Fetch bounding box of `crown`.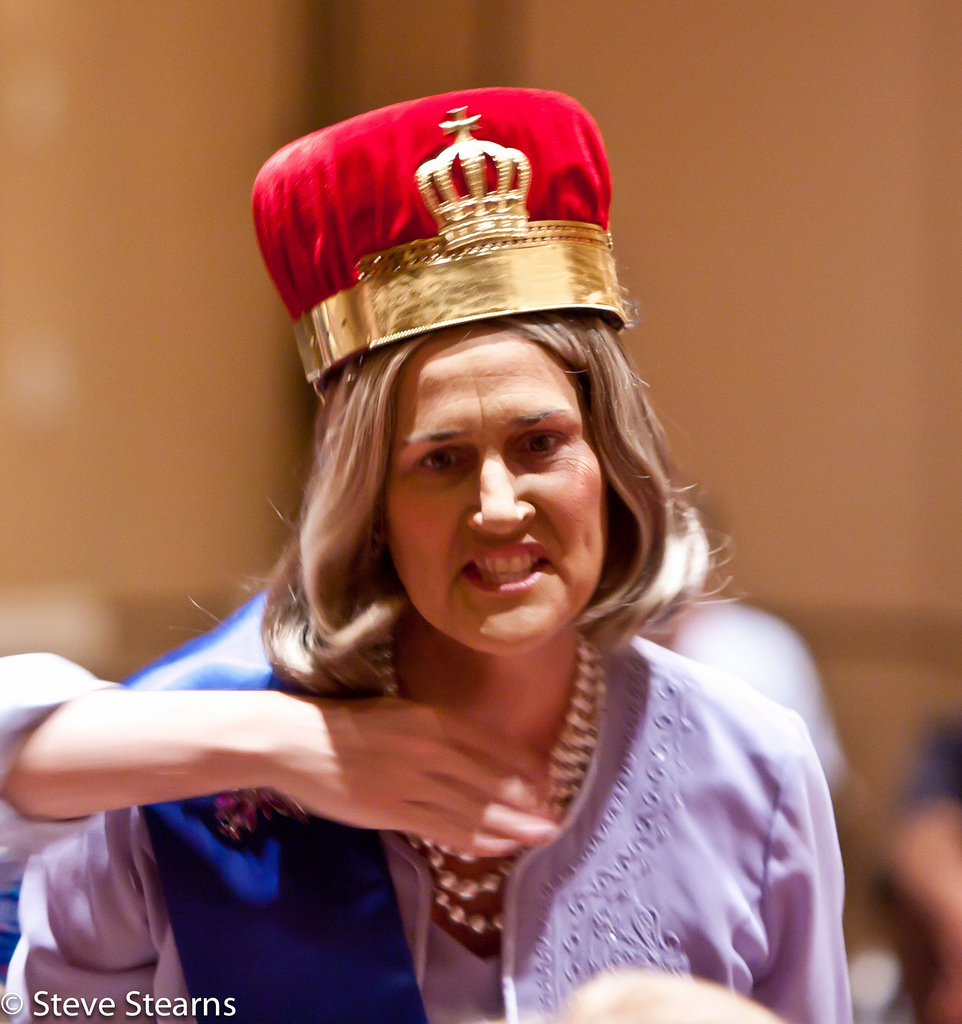
Bbox: <region>415, 101, 531, 257</region>.
